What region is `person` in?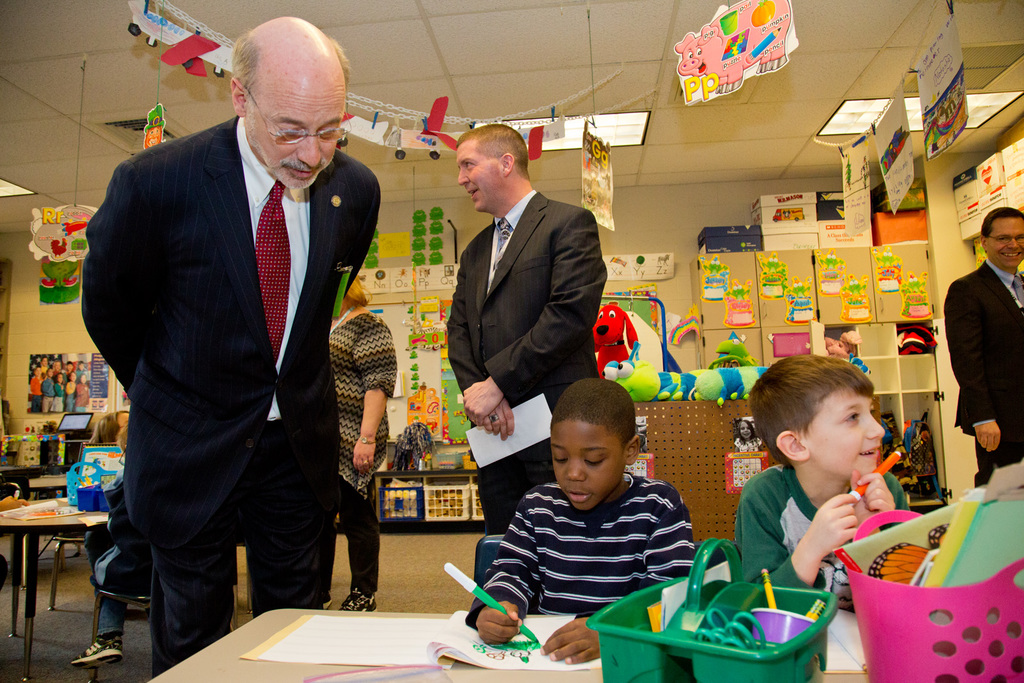
[724, 350, 911, 609].
